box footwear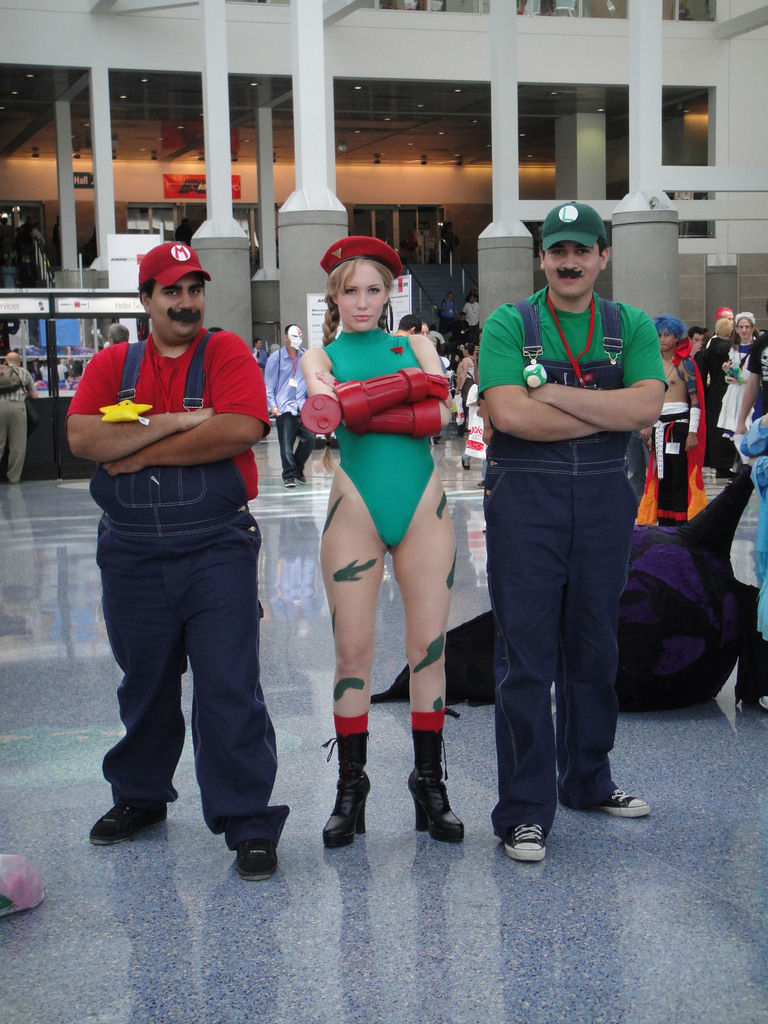
Rect(499, 812, 544, 868)
